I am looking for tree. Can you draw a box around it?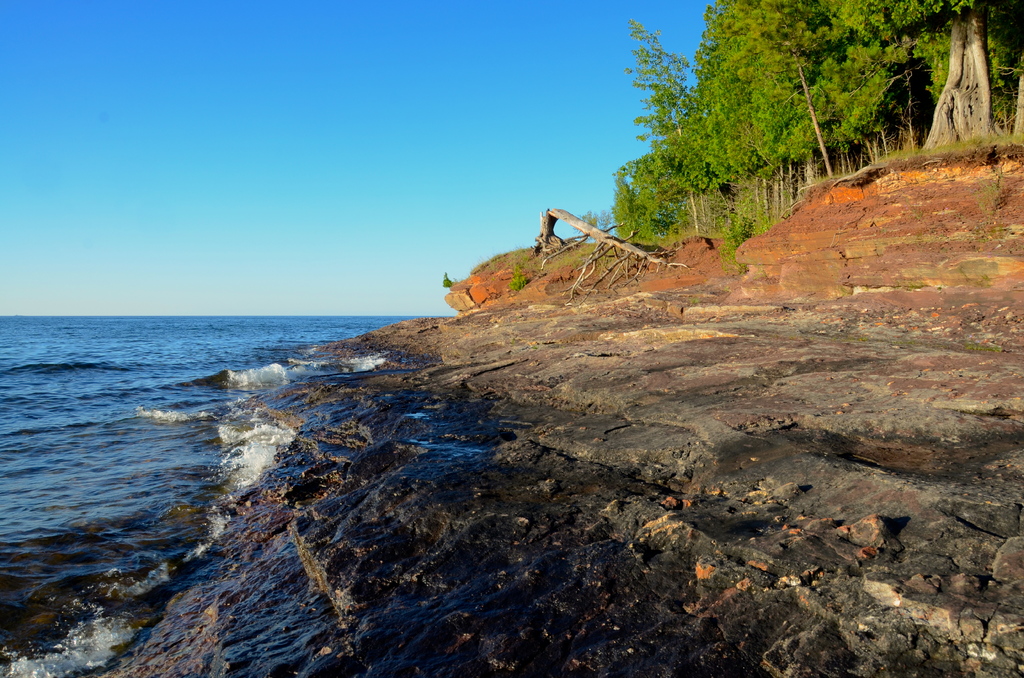
Sure, the bounding box is (610, 0, 1023, 241).
